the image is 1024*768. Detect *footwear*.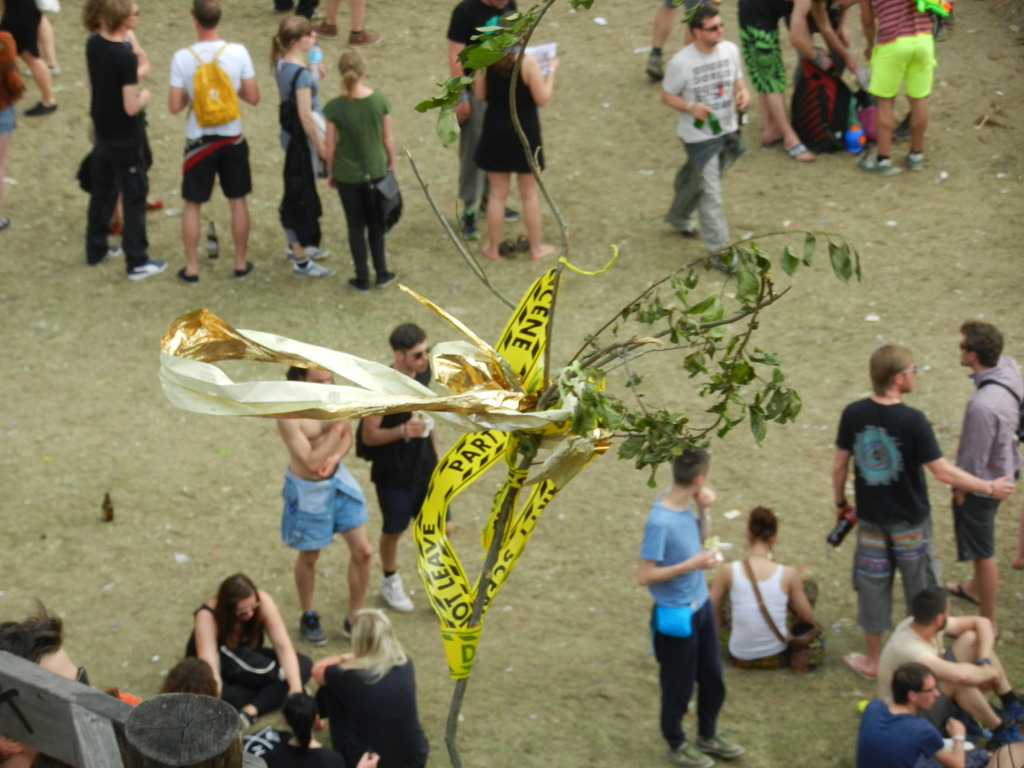
Detection: 858/152/892/175.
